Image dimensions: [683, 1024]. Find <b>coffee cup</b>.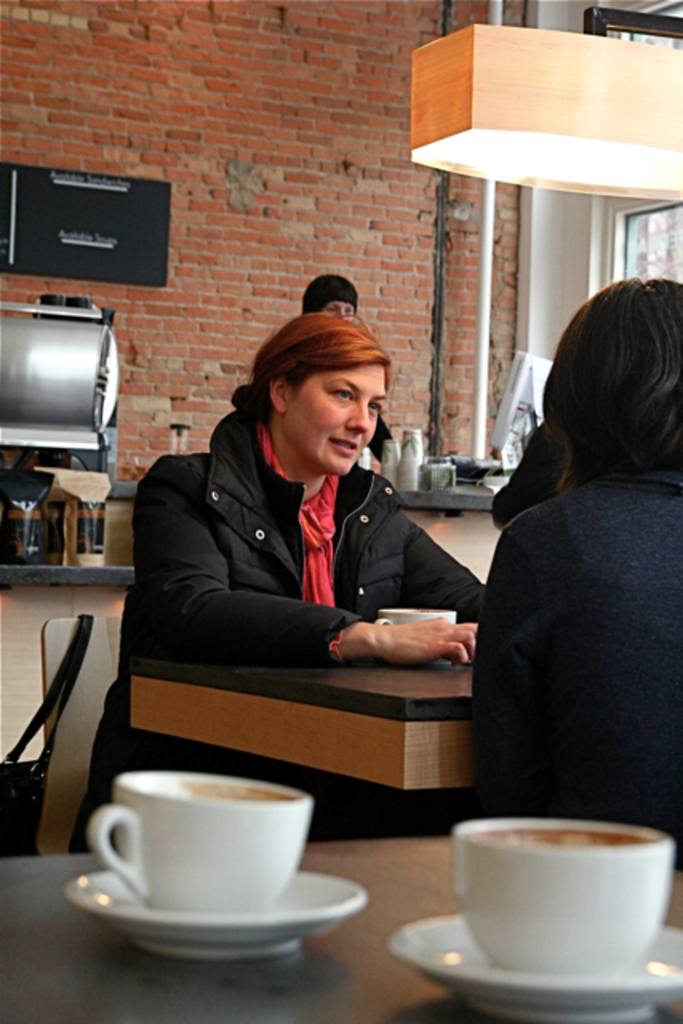
BBox(80, 765, 310, 923).
